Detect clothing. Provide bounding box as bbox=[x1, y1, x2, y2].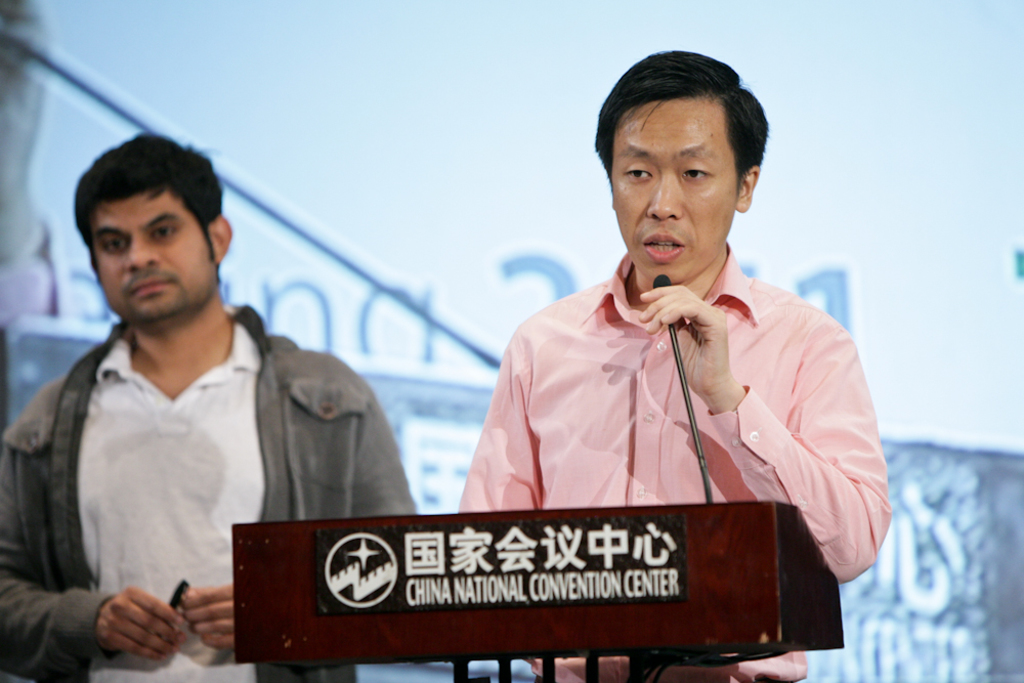
bbox=[0, 305, 420, 682].
